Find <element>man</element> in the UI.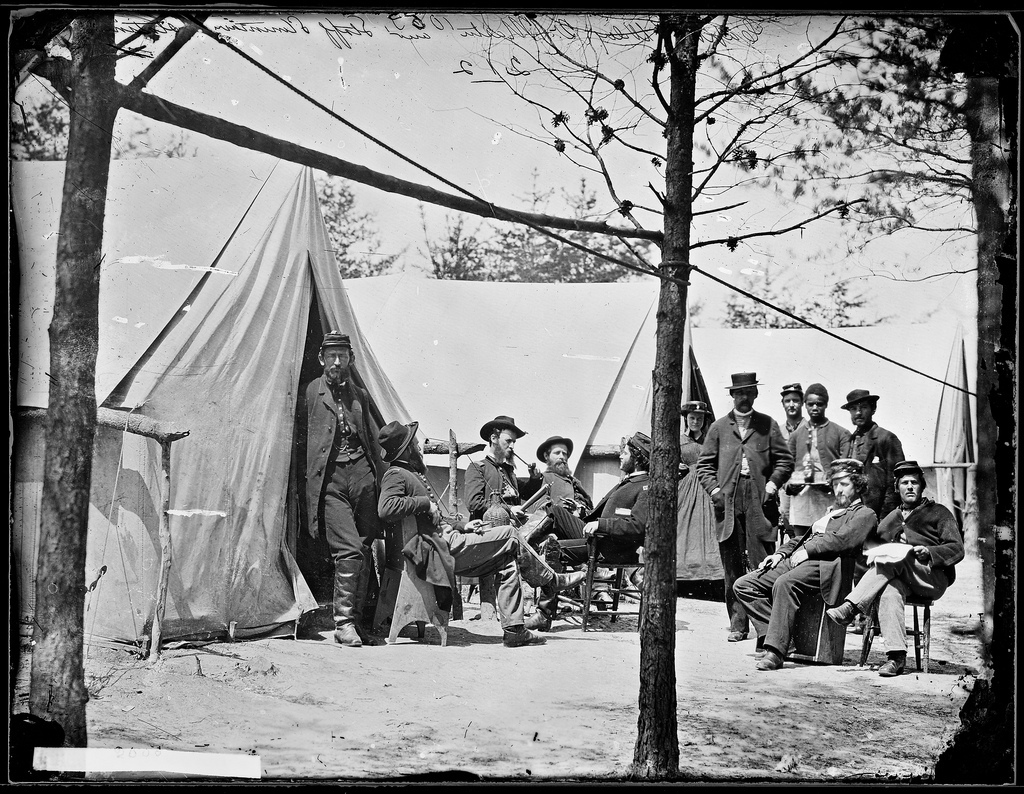
UI element at 525/435/619/612.
